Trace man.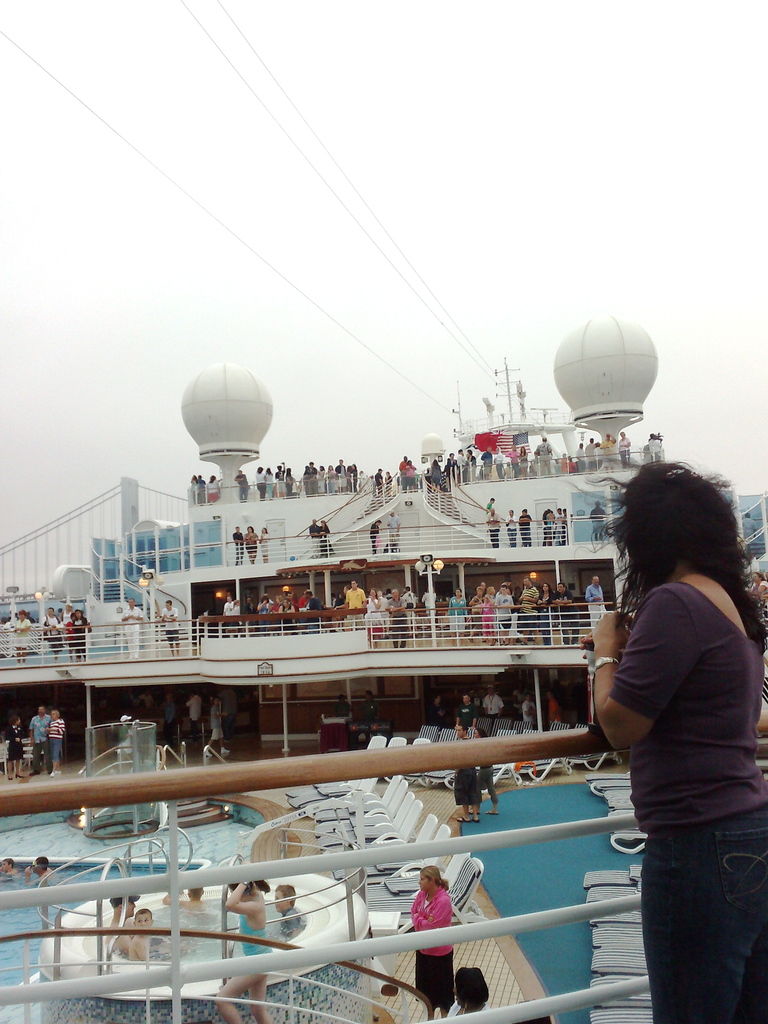
Traced to pyautogui.locateOnScreen(385, 589, 409, 648).
